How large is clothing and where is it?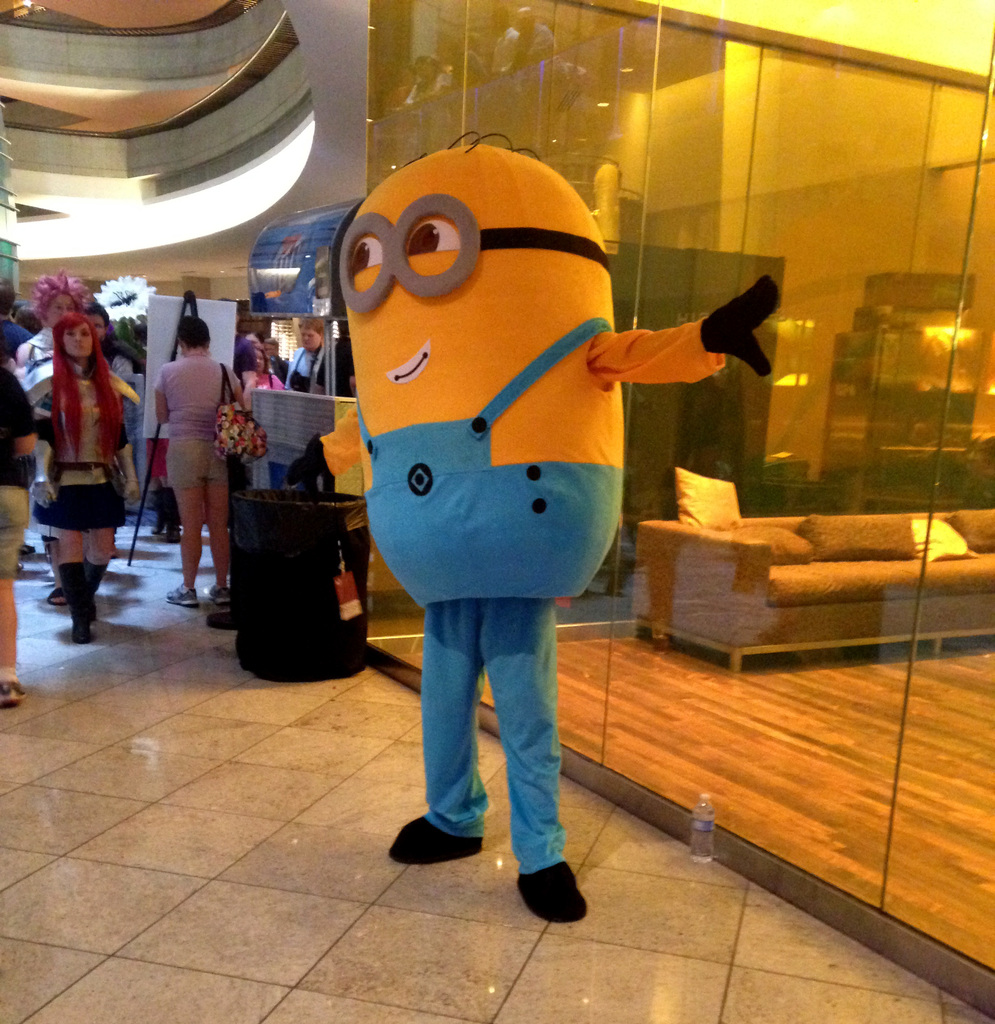
Bounding box: bbox=(268, 355, 291, 386).
